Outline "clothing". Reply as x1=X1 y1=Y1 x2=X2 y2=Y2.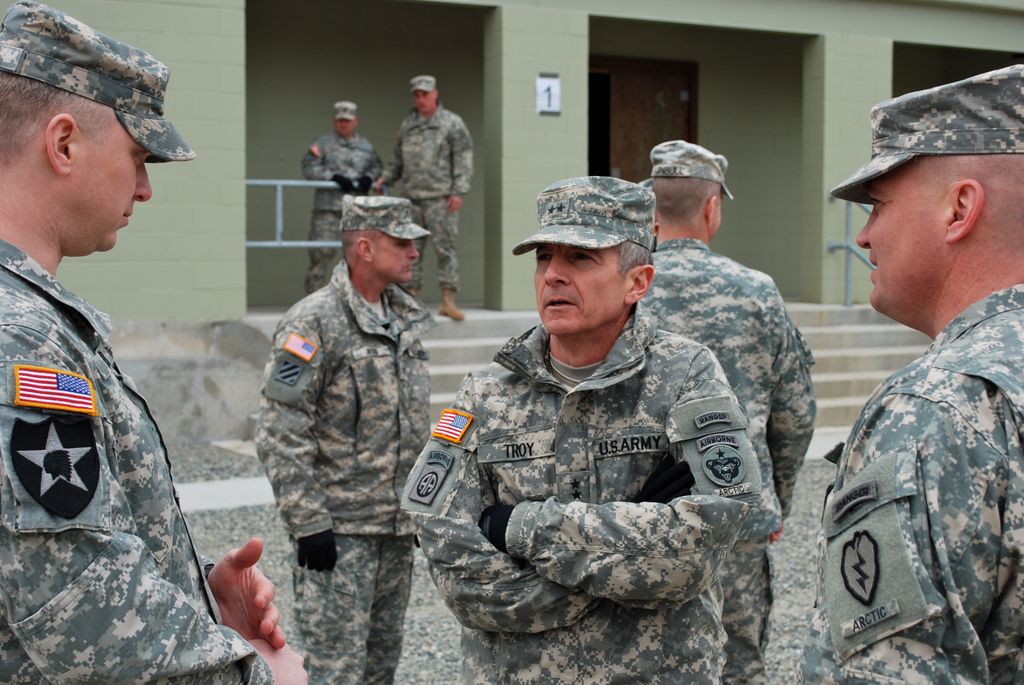
x1=397 y1=299 x2=785 y2=684.
